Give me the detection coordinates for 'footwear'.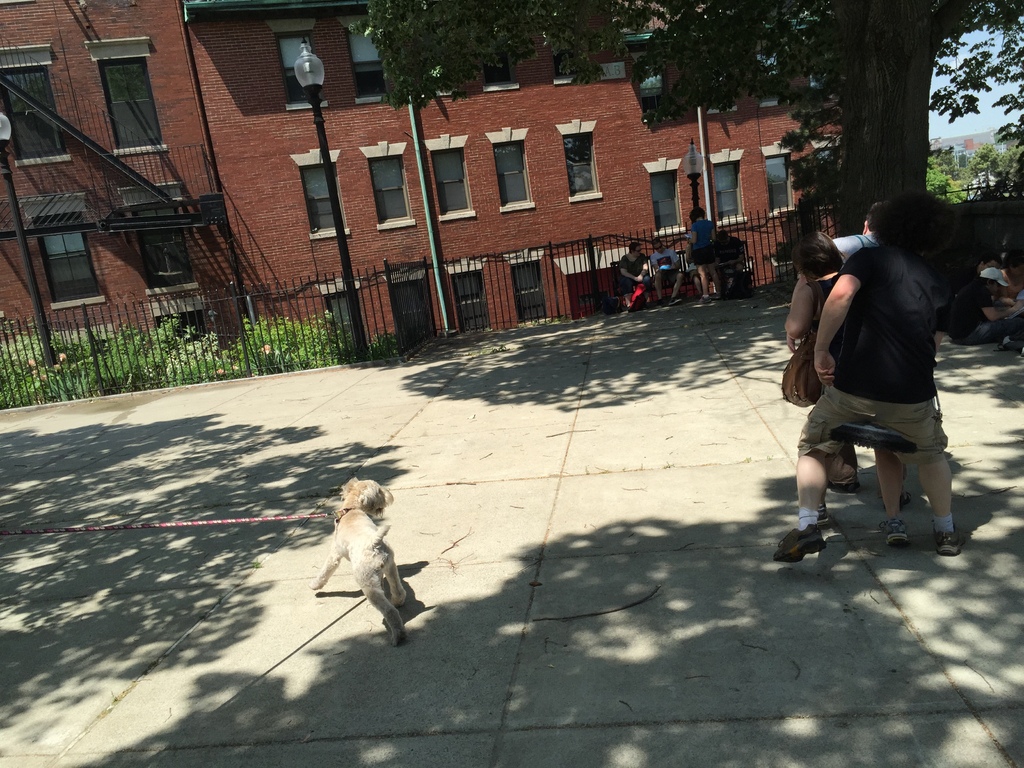
934, 529, 967, 551.
